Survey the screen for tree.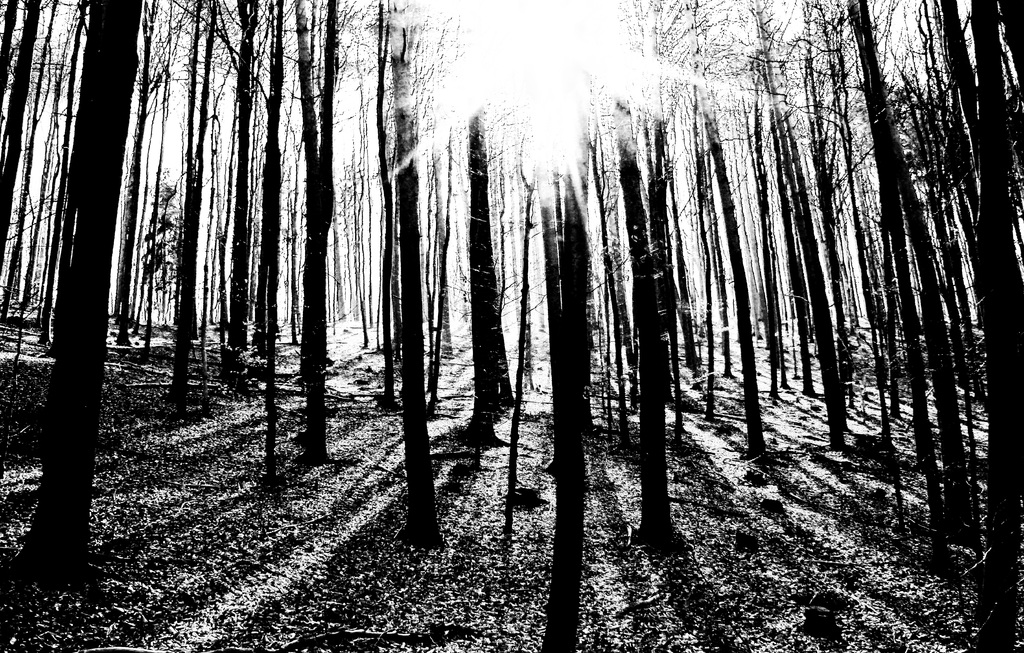
Survey found: x1=961, y1=0, x2=1023, y2=652.
